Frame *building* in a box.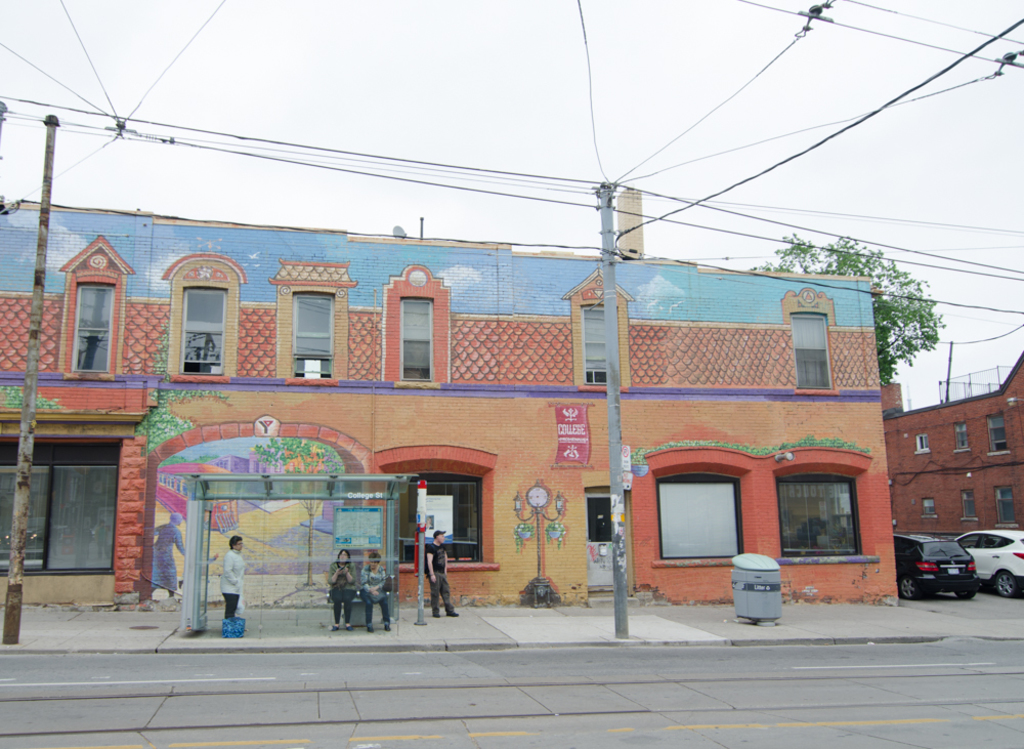
bbox=[882, 343, 1023, 534].
